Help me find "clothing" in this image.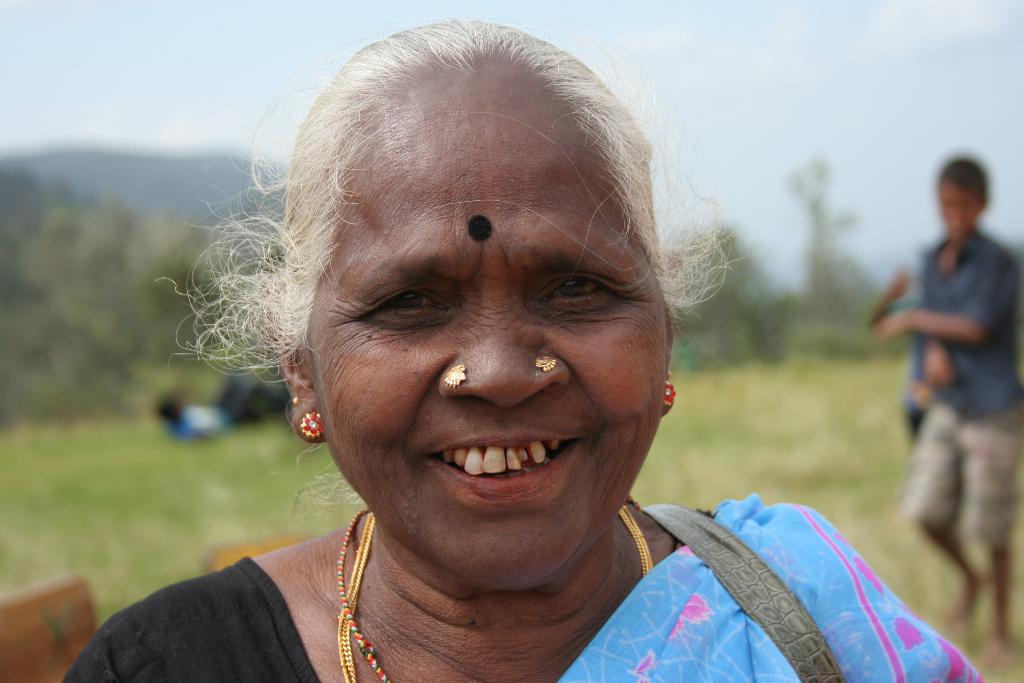
Found it: (163, 375, 286, 432).
